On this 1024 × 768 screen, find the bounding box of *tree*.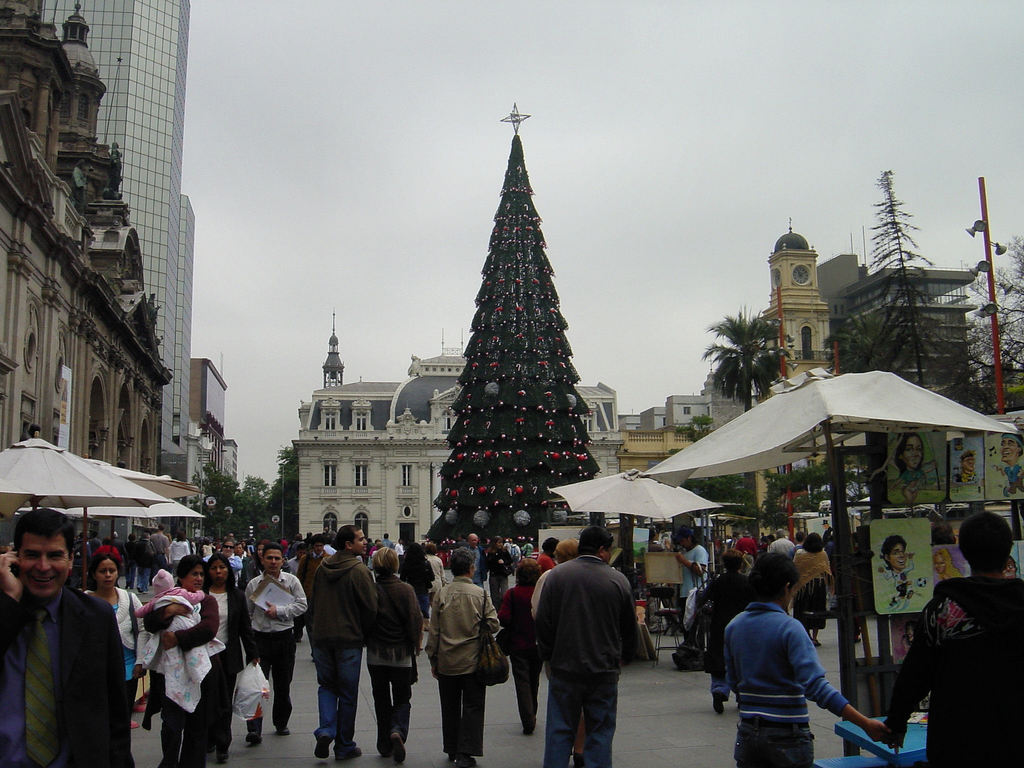
Bounding box: [849, 164, 954, 394].
